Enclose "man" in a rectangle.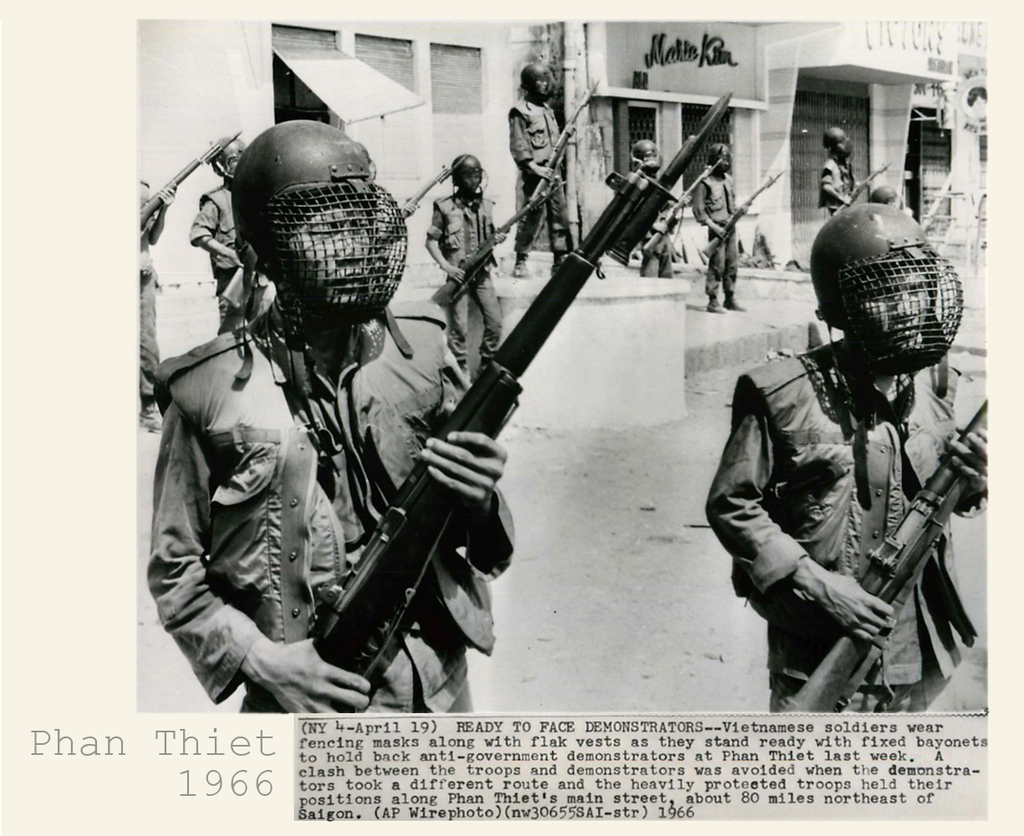
BBox(630, 143, 680, 274).
